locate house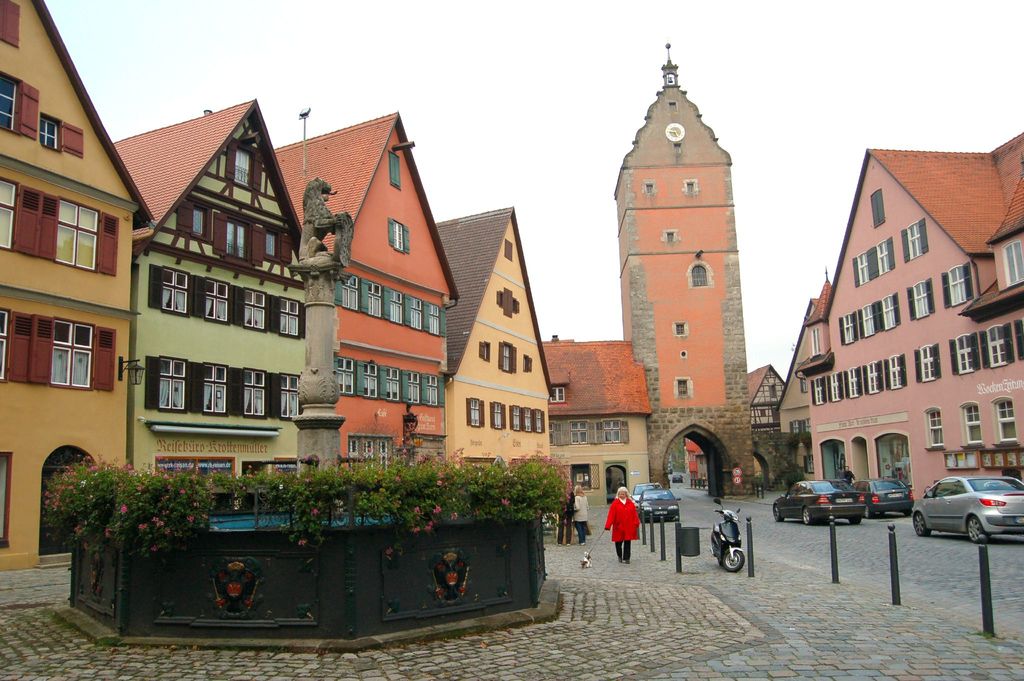
box(778, 295, 825, 484)
